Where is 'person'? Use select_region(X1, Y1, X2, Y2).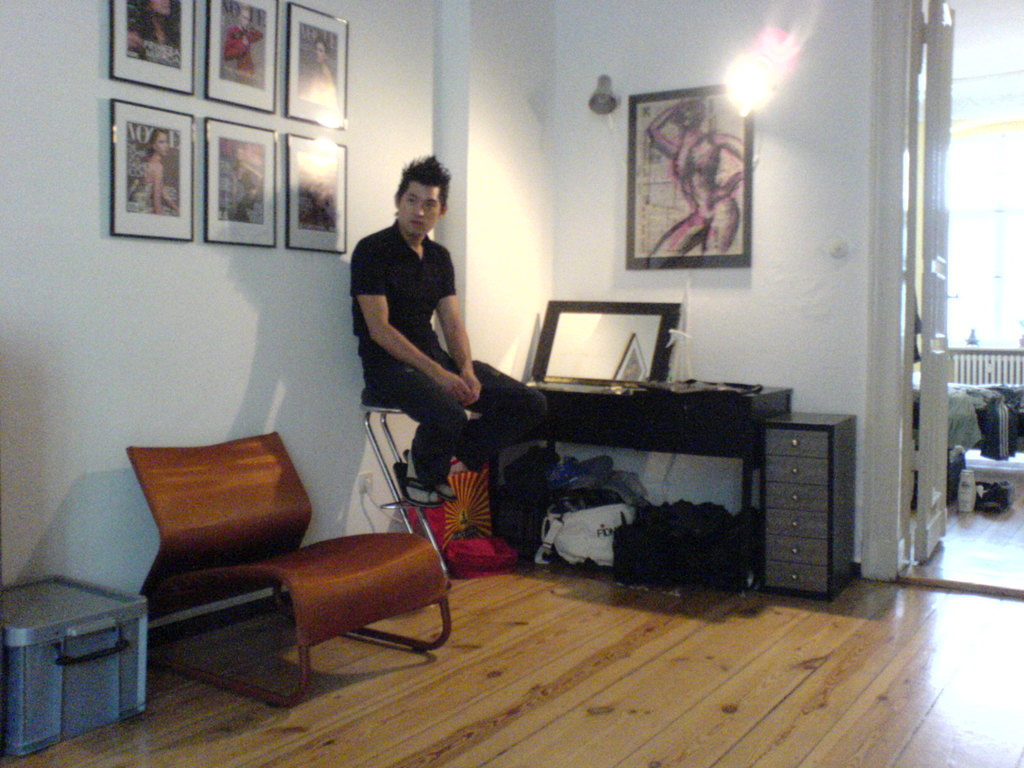
select_region(346, 152, 547, 511).
